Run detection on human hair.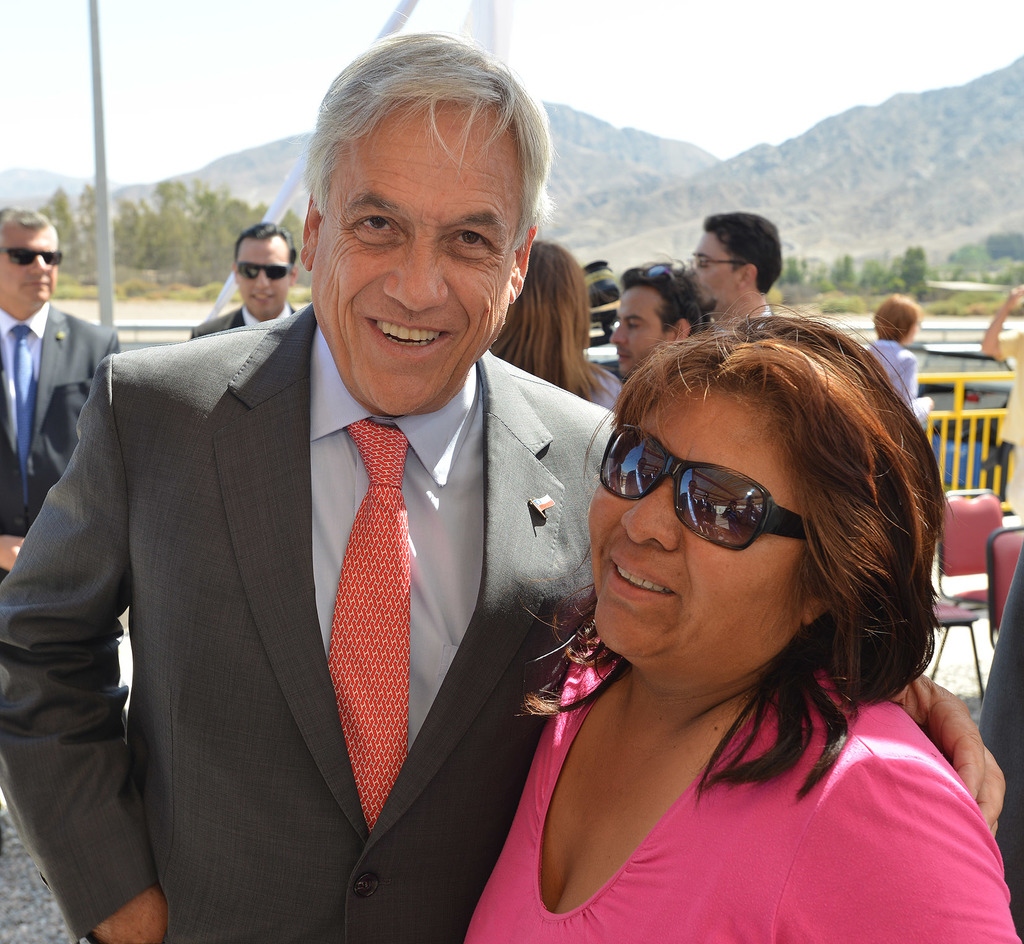
Result: [left=232, top=222, right=298, bottom=271].
